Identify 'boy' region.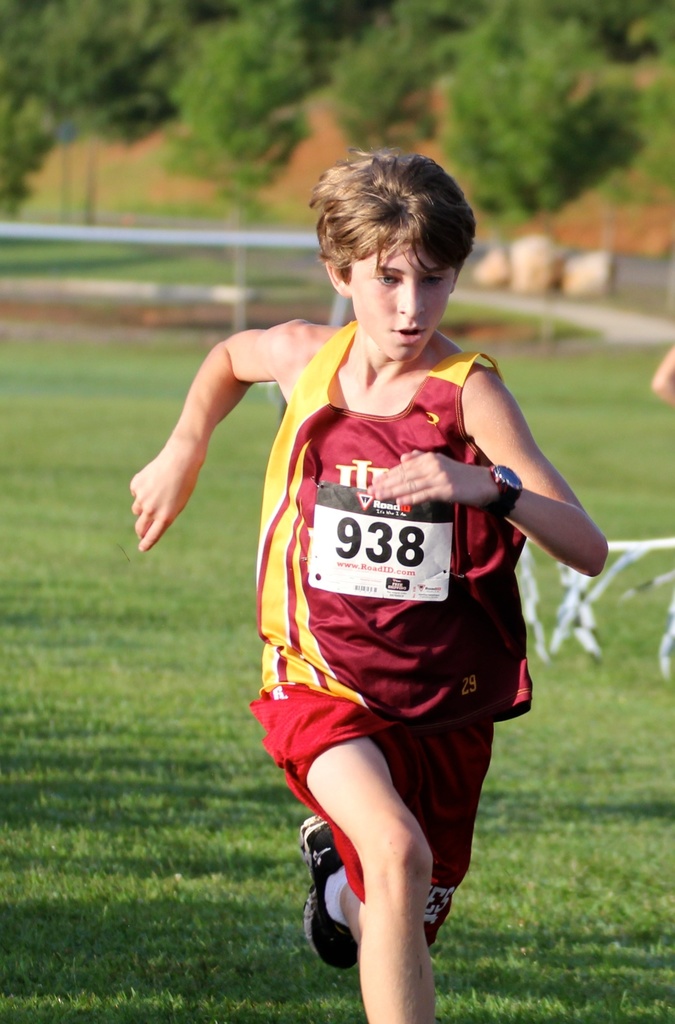
Region: [158, 186, 585, 1016].
